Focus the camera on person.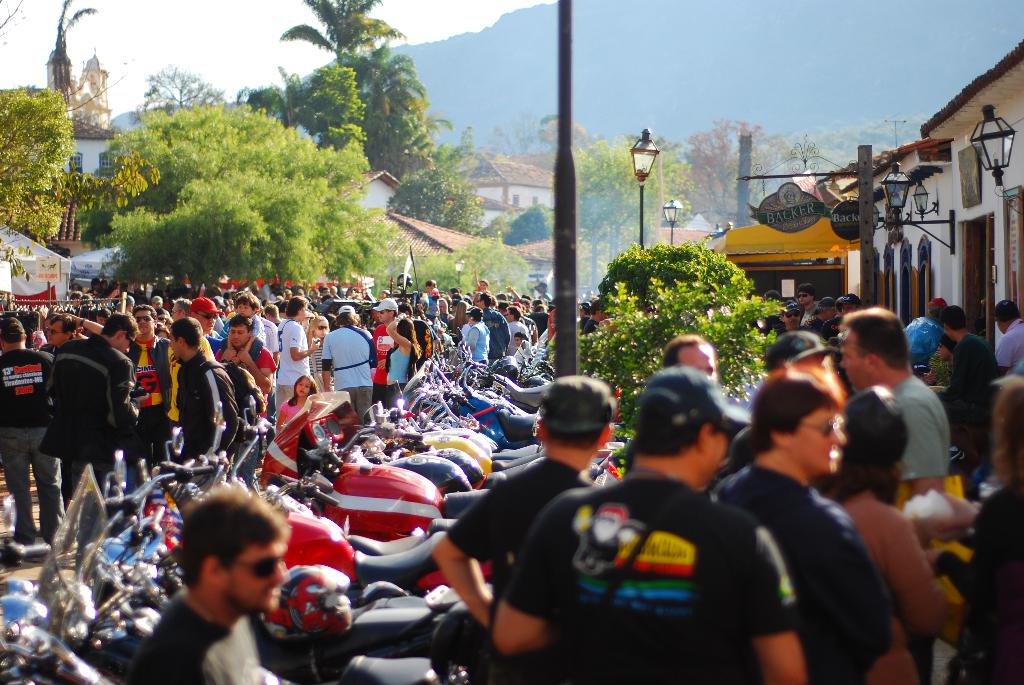
Focus region: [left=219, top=317, right=263, bottom=438].
